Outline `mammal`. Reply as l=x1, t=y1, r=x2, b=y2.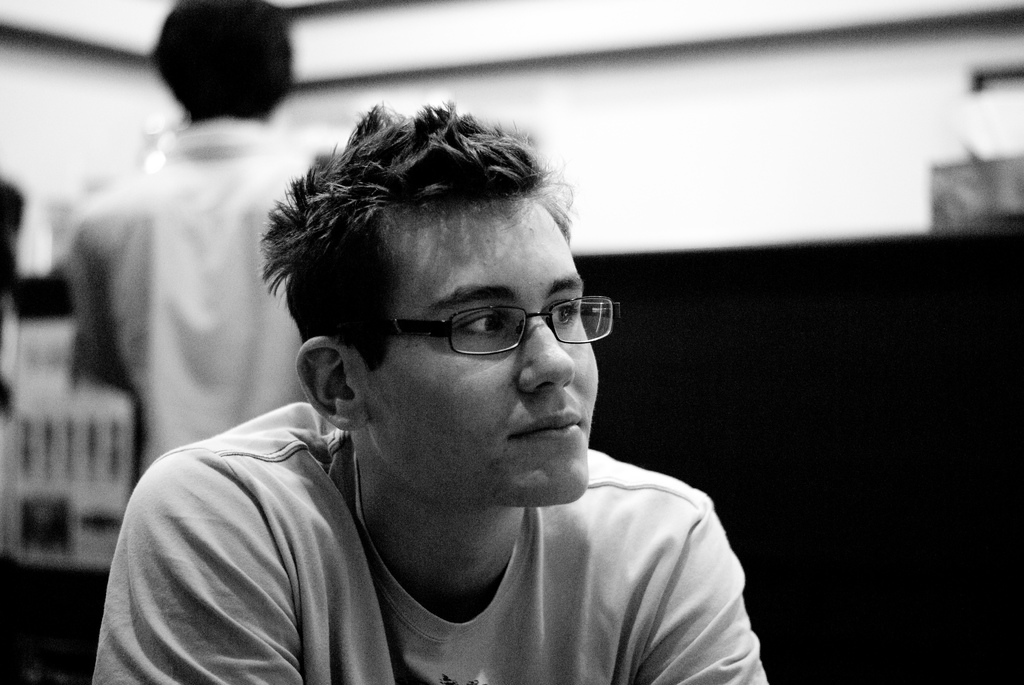
l=67, t=0, r=331, b=500.
